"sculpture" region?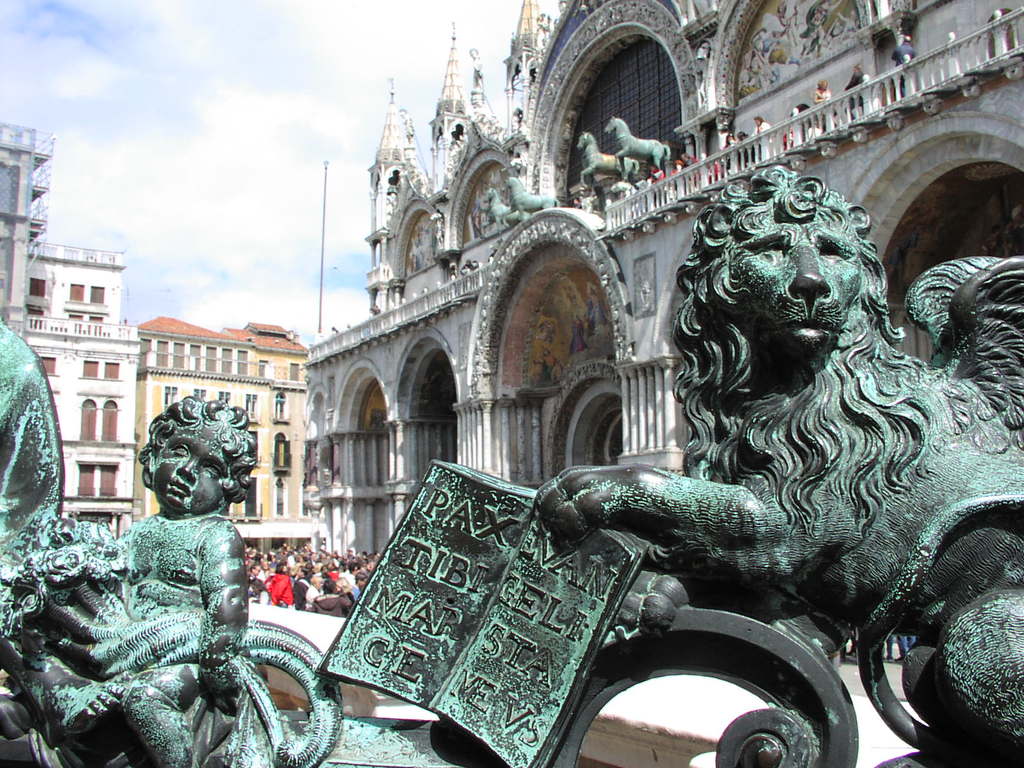
579/134/646/192
